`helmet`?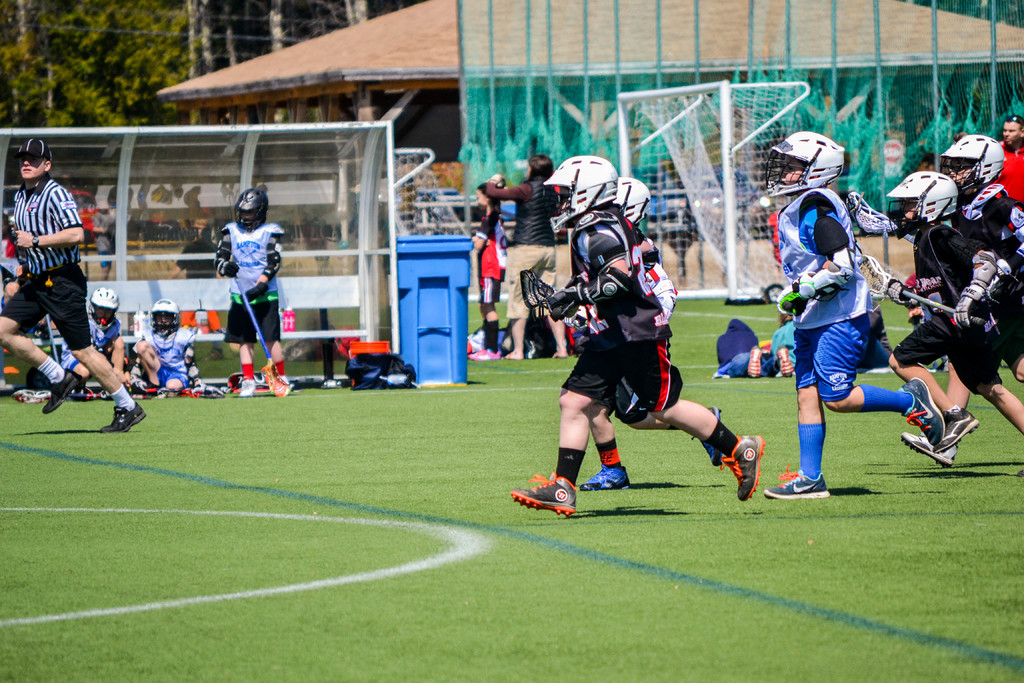
{"left": 609, "top": 177, "right": 657, "bottom": 220}
